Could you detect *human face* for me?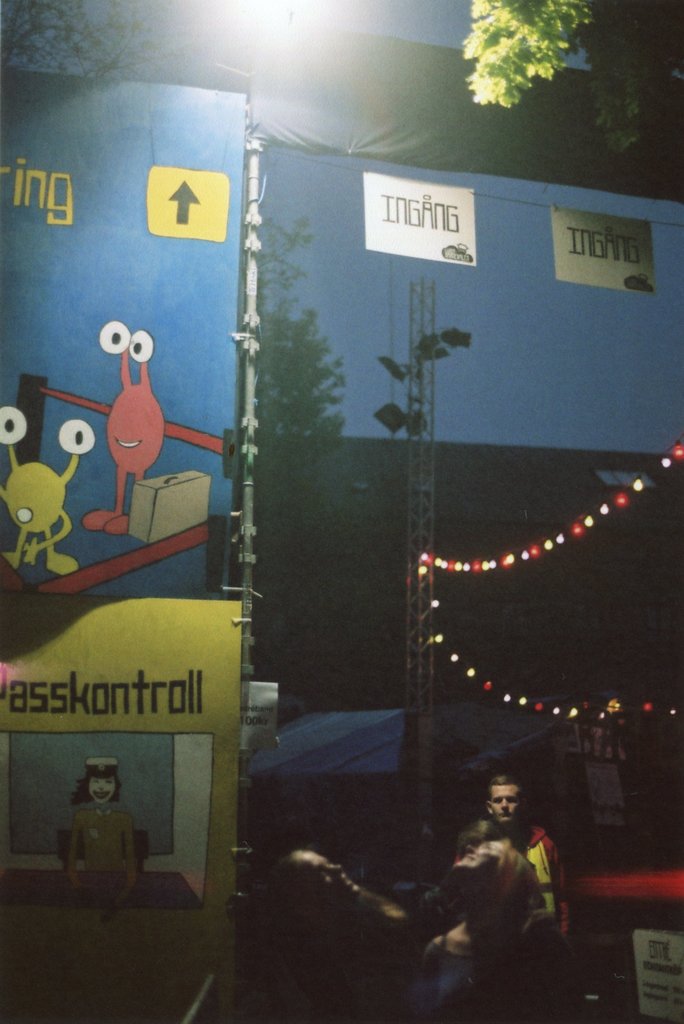
Detection result: [left=86, top=769, right=122, bottom=806].
